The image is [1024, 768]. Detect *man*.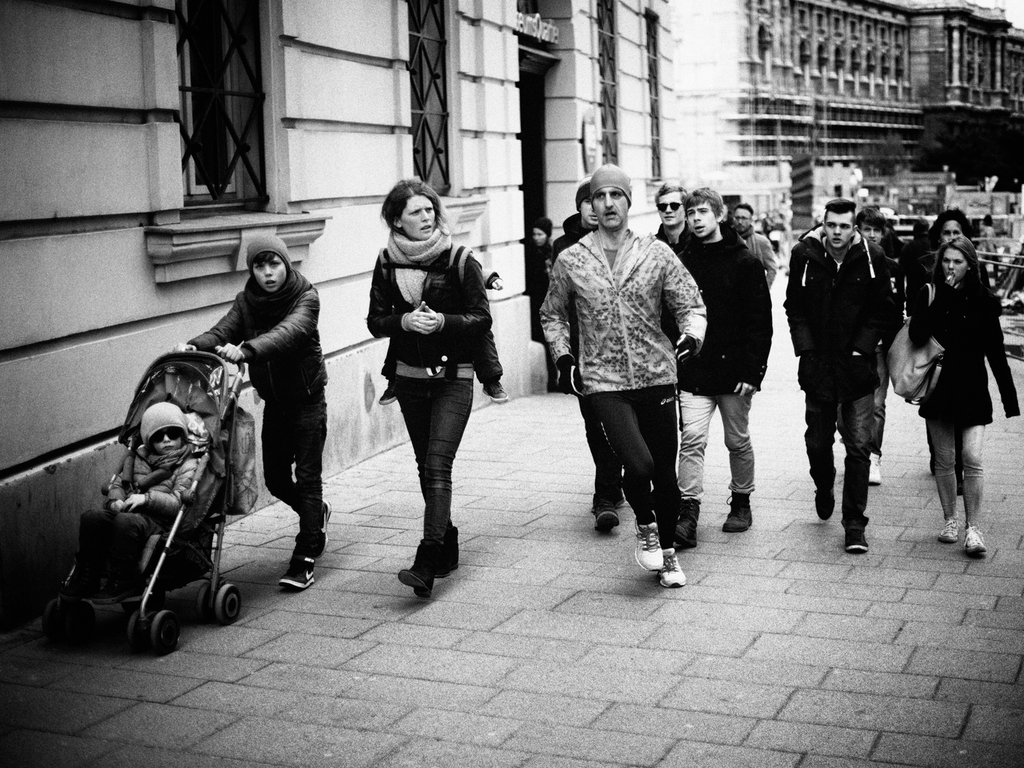
Detection: [x1=855, y1=205, x2=890, y2=485].
